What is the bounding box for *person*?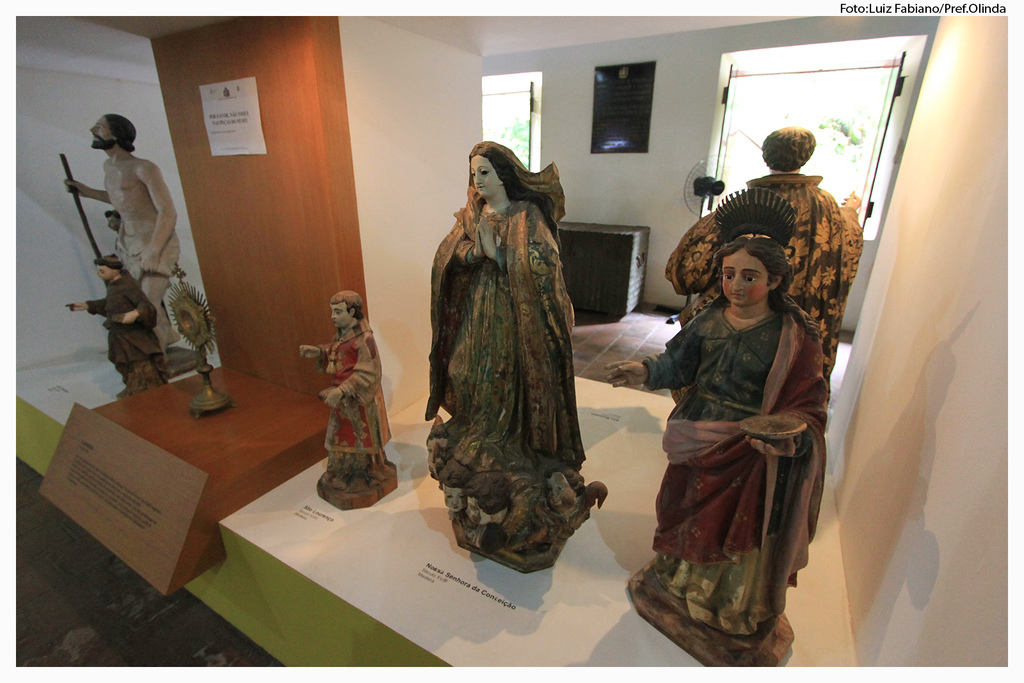
[425, 138, 584, 515].
